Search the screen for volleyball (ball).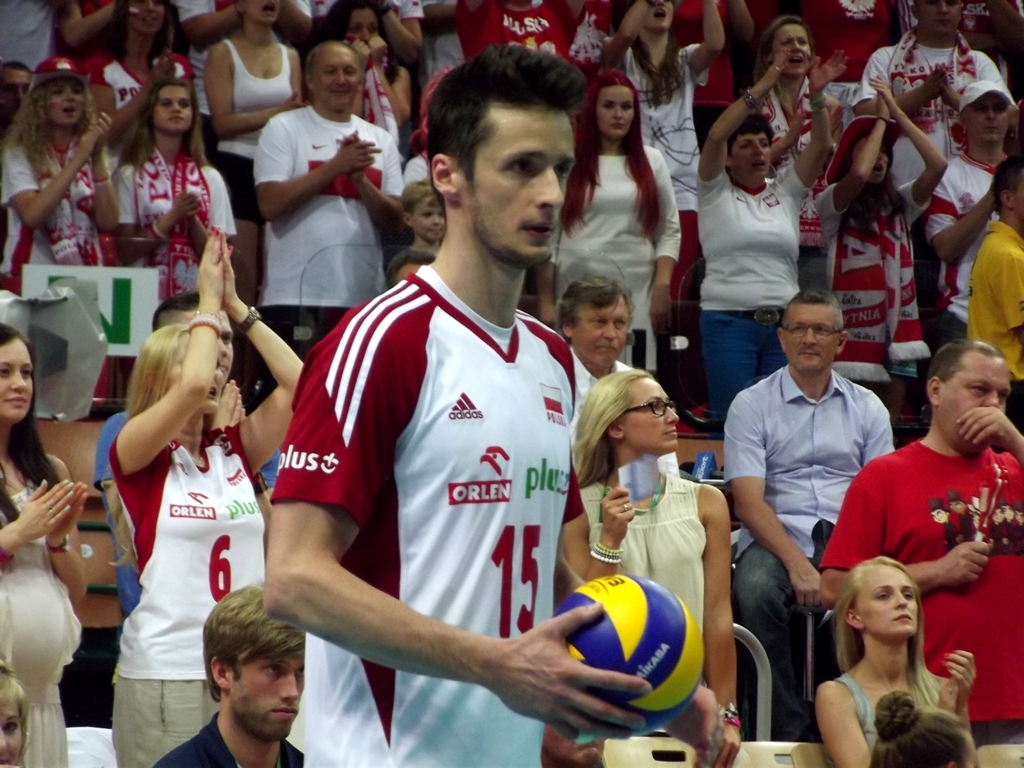
Found at [x1=551, y1=572, x2=707, y2=734].
